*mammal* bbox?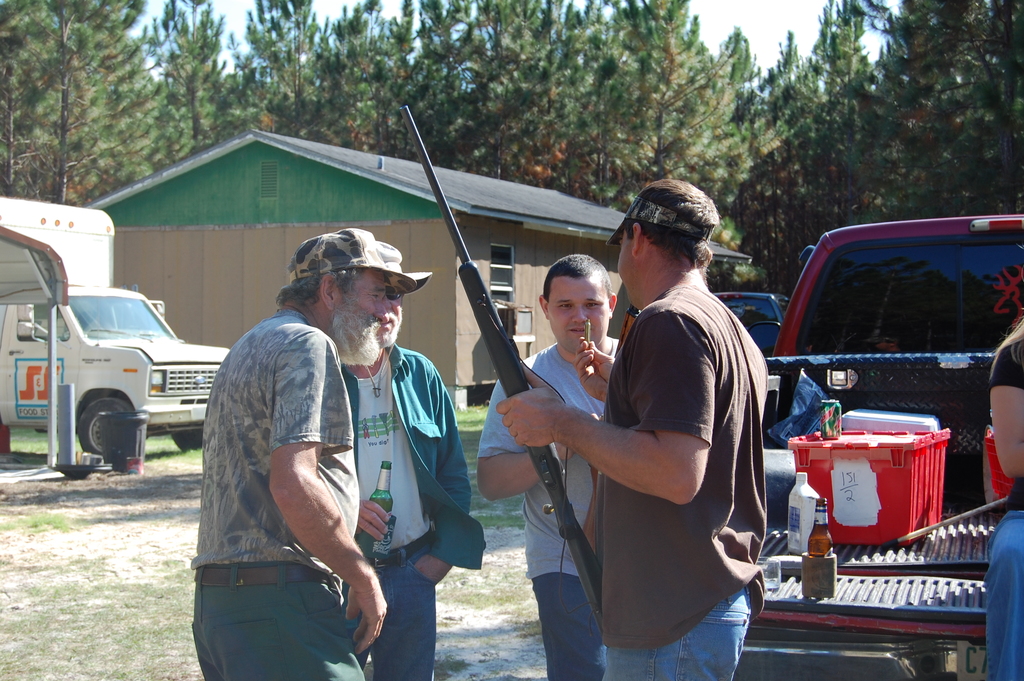
<bbox>495, 175, 767, 680</bbox>
